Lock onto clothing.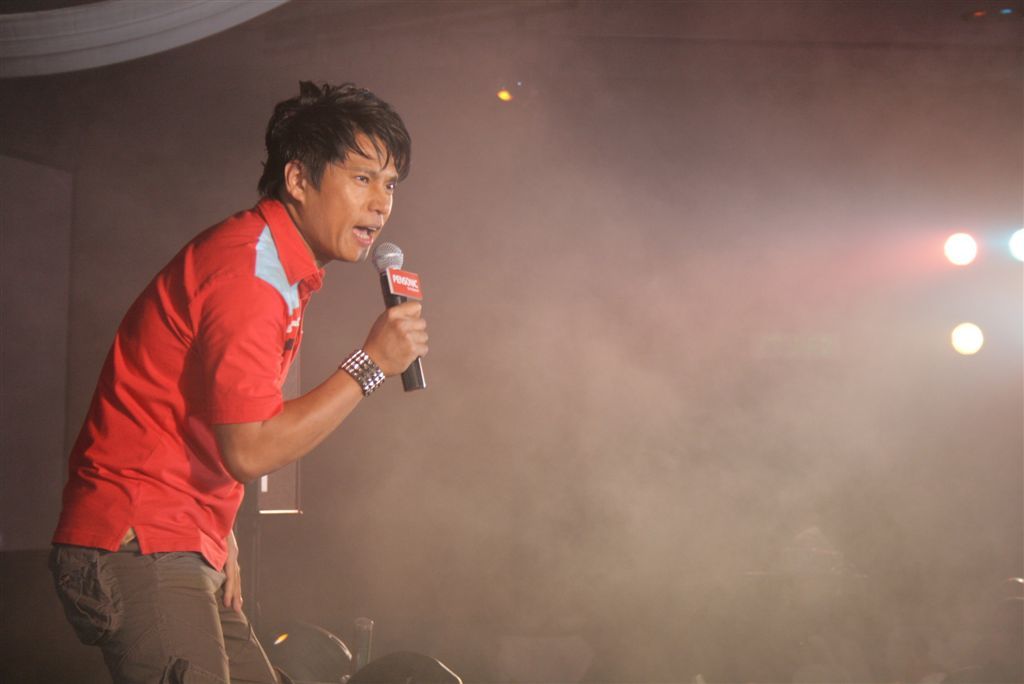
Locked: crop(50, 172, 325, 657).
